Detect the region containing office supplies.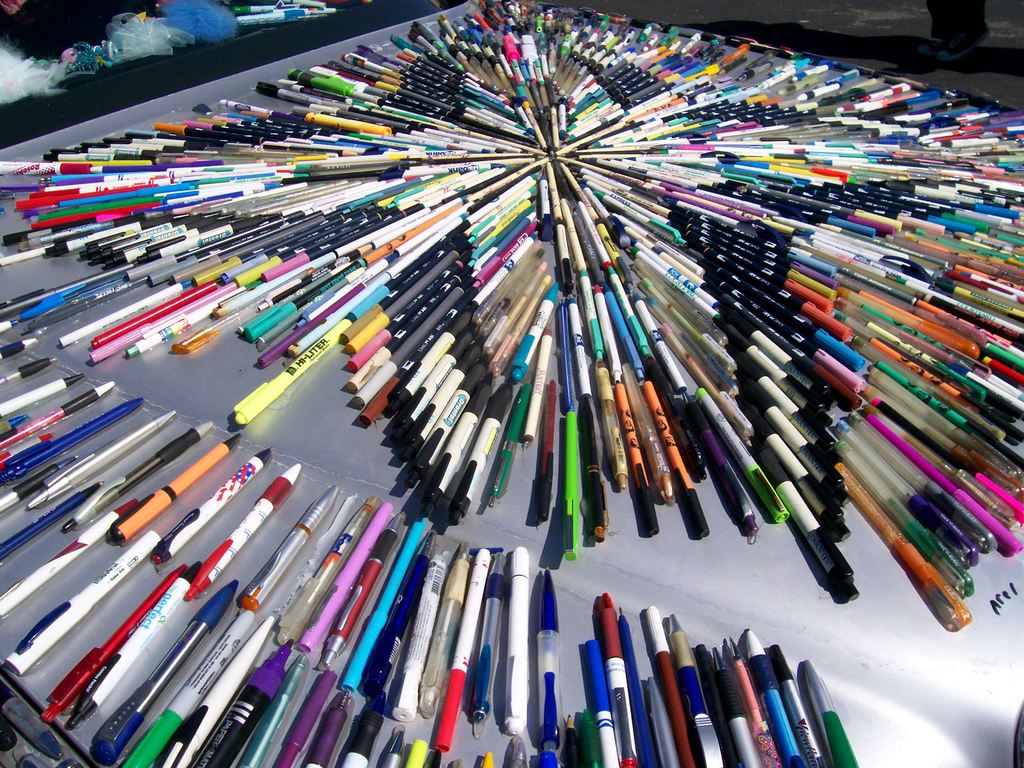
detection(620, 359, 671, 500).
